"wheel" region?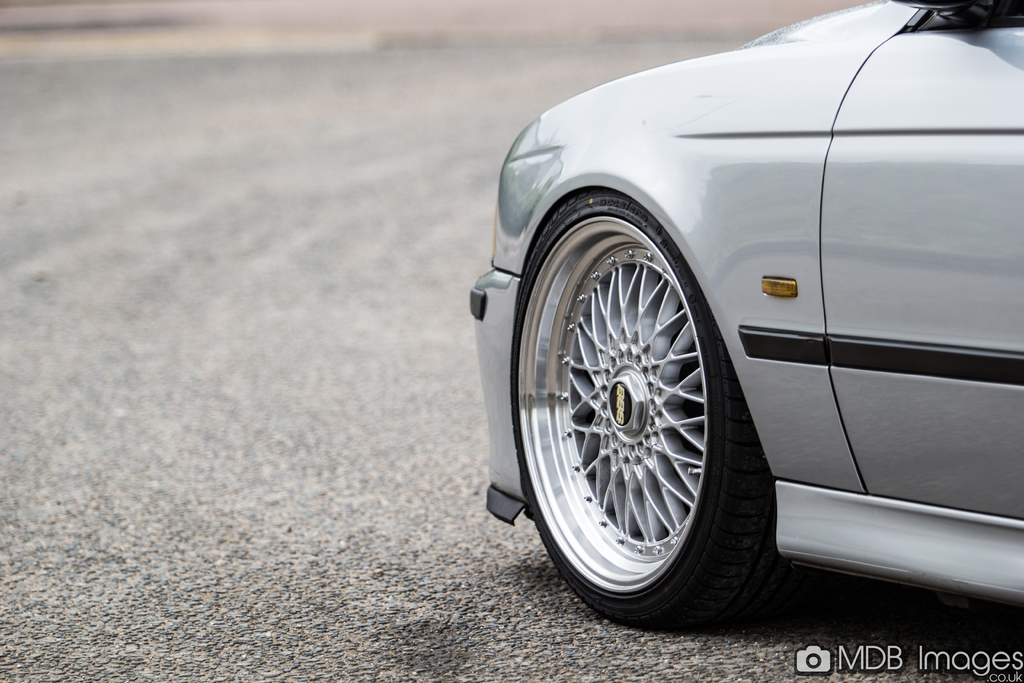
522 179 765 614
